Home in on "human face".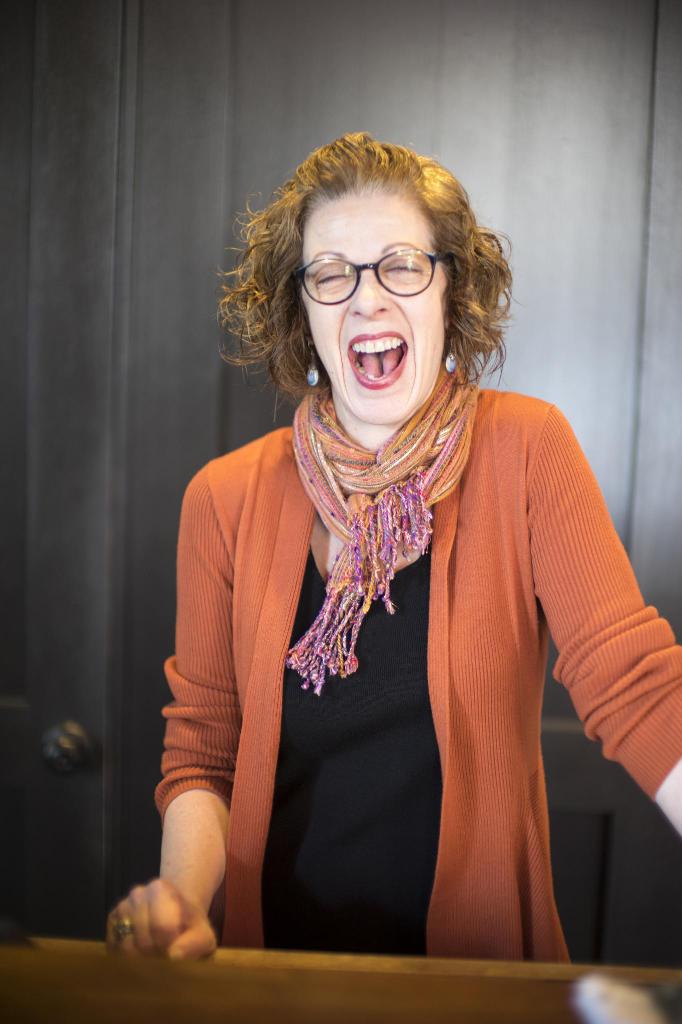
Homed in at 299, 183, 460, 428.
